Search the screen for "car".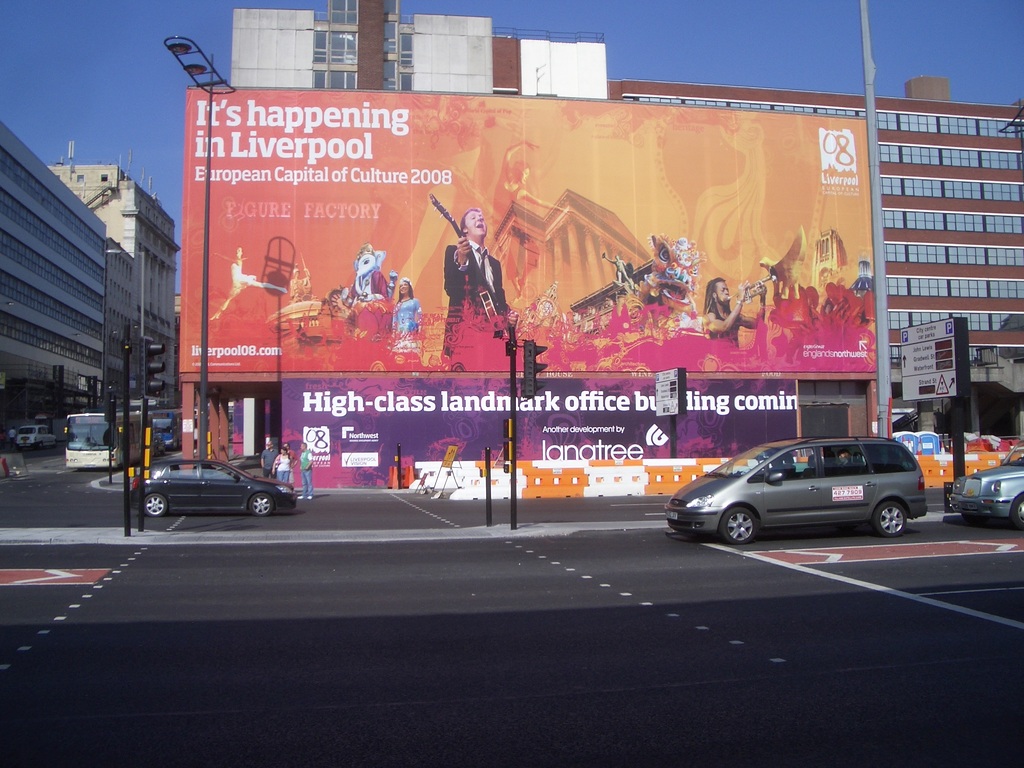
Found at [946,442,1023,531].
